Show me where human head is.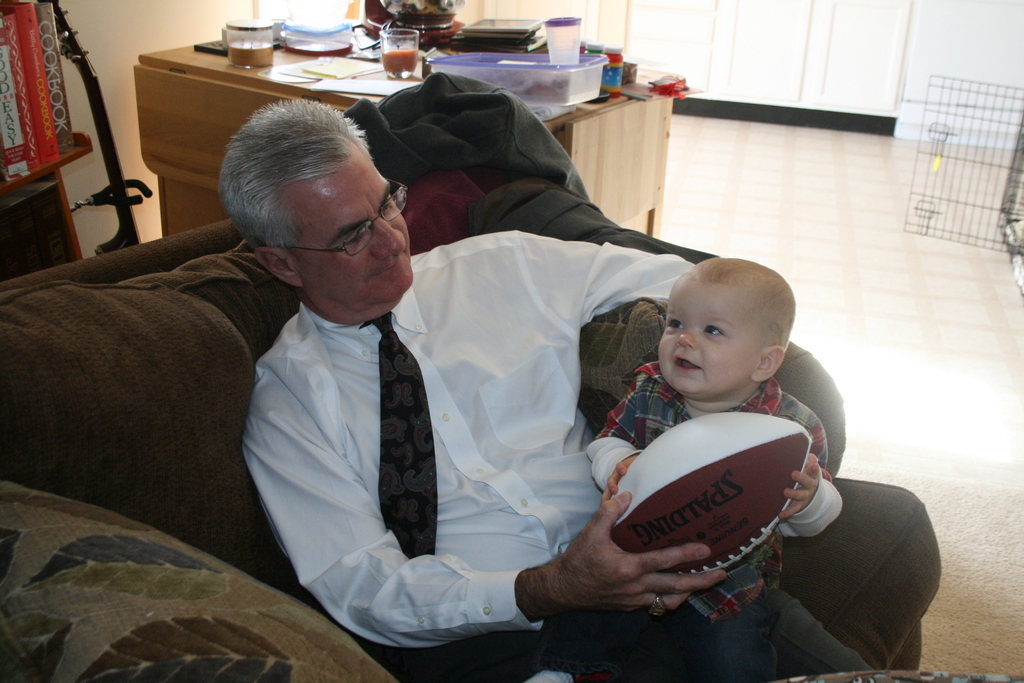
human head is at box(664, 251, 802, 403).
